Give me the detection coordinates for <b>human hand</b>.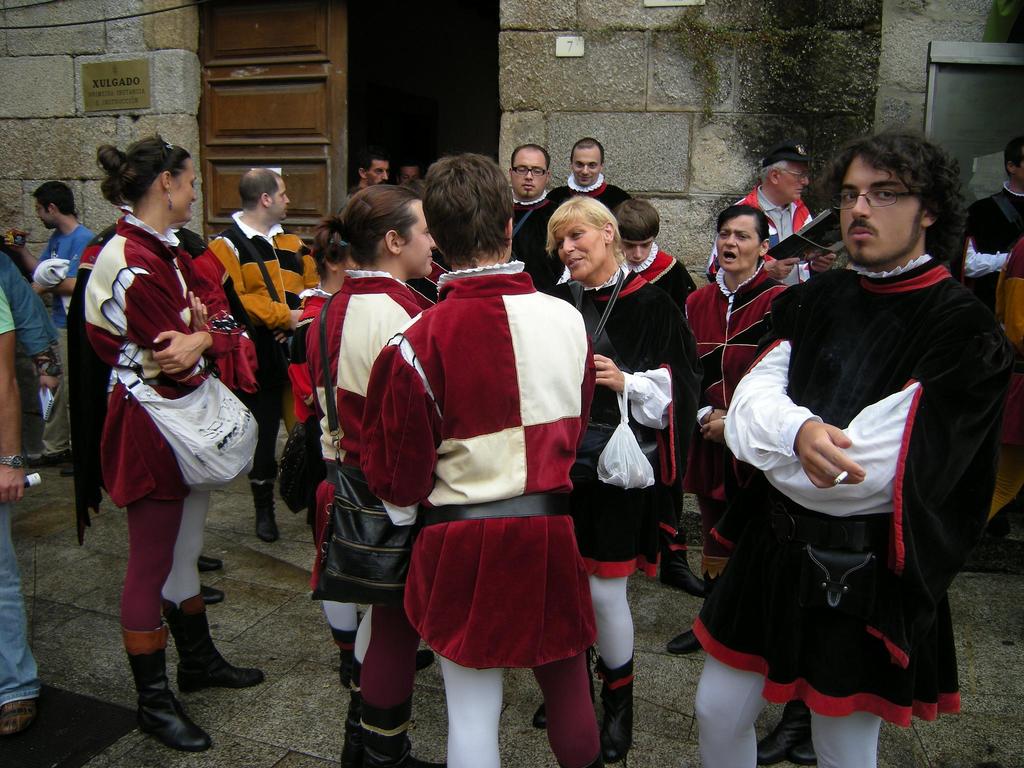
592, 355, 627, 397.
